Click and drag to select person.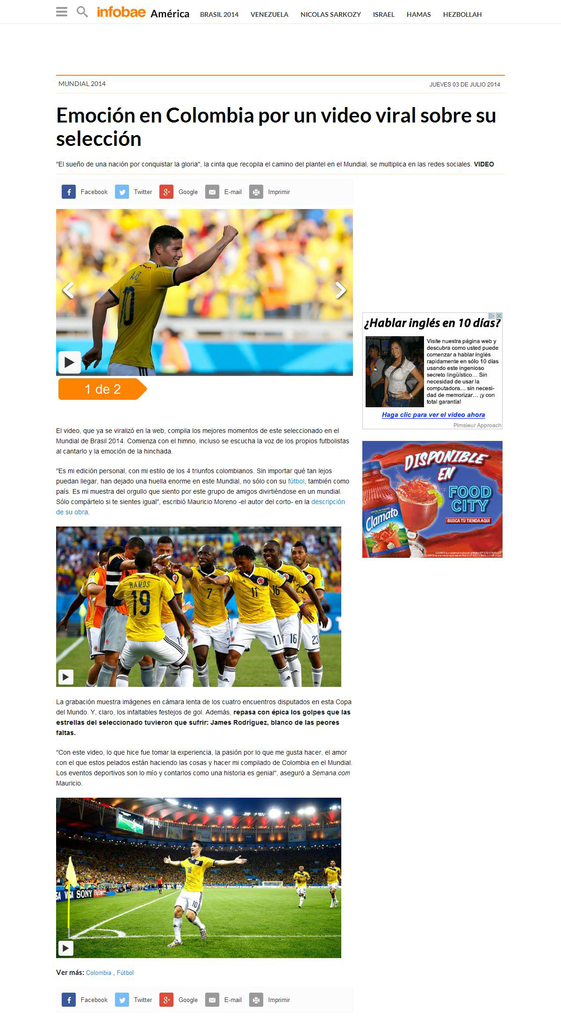
Selection: select_region(195, 541, 314, 687).
